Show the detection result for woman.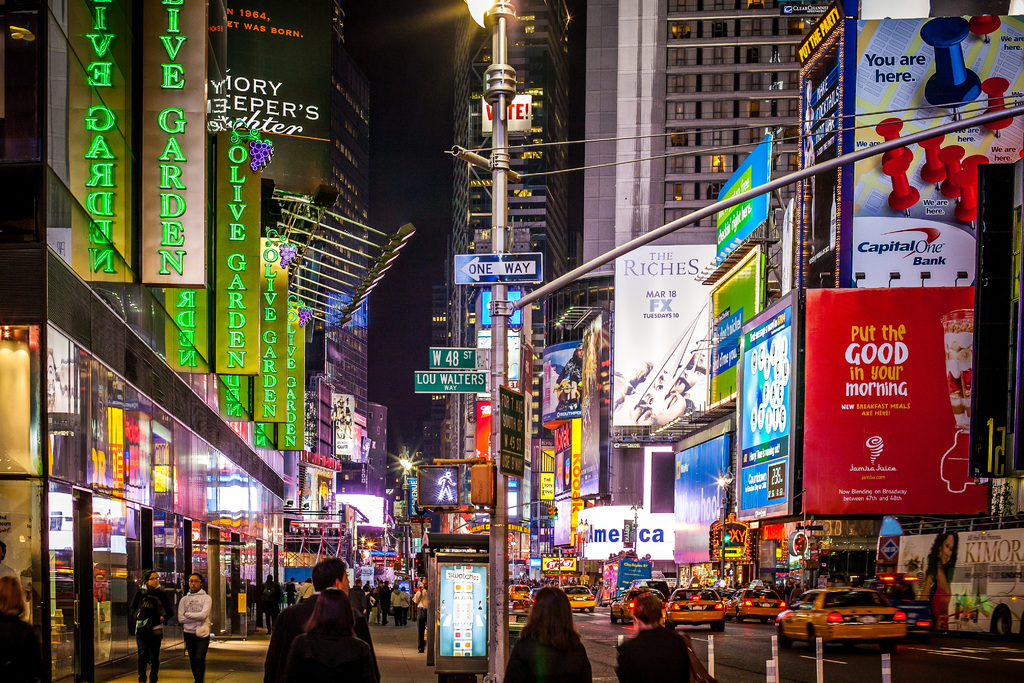
detection(614, 587, 700, 682).
